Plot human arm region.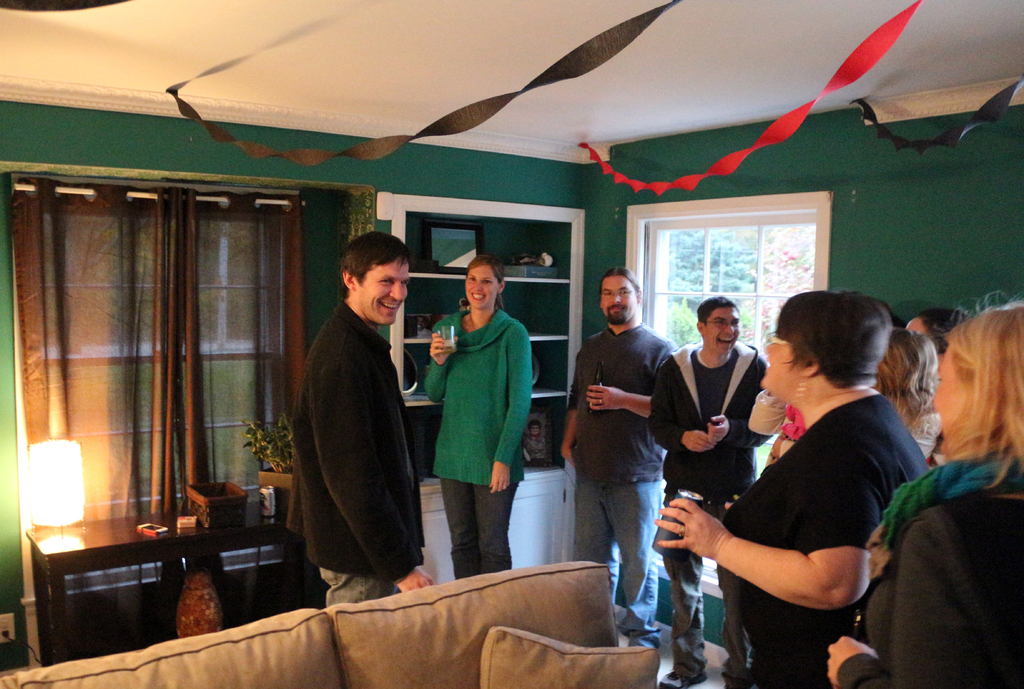
Plotted at left=487, top=312, right=550, bottom=500.
